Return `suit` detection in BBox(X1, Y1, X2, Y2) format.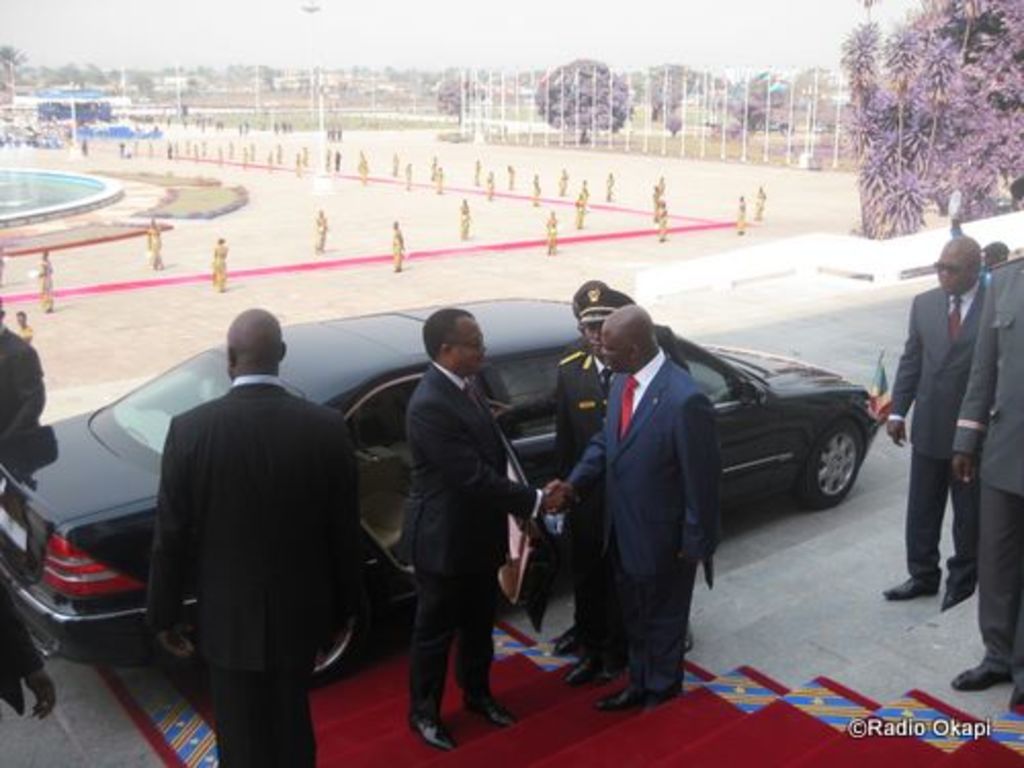
BBox(645, 324, 694, 379).
